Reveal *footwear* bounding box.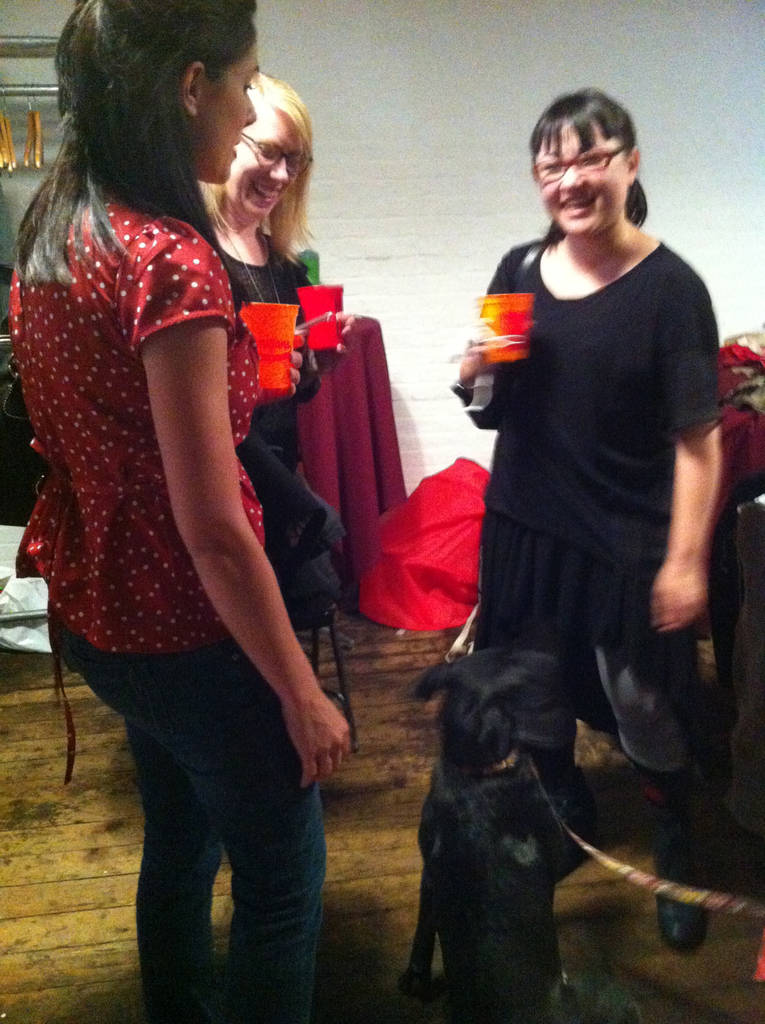
Revealed: bbox=[653, 852, 711, 952].
